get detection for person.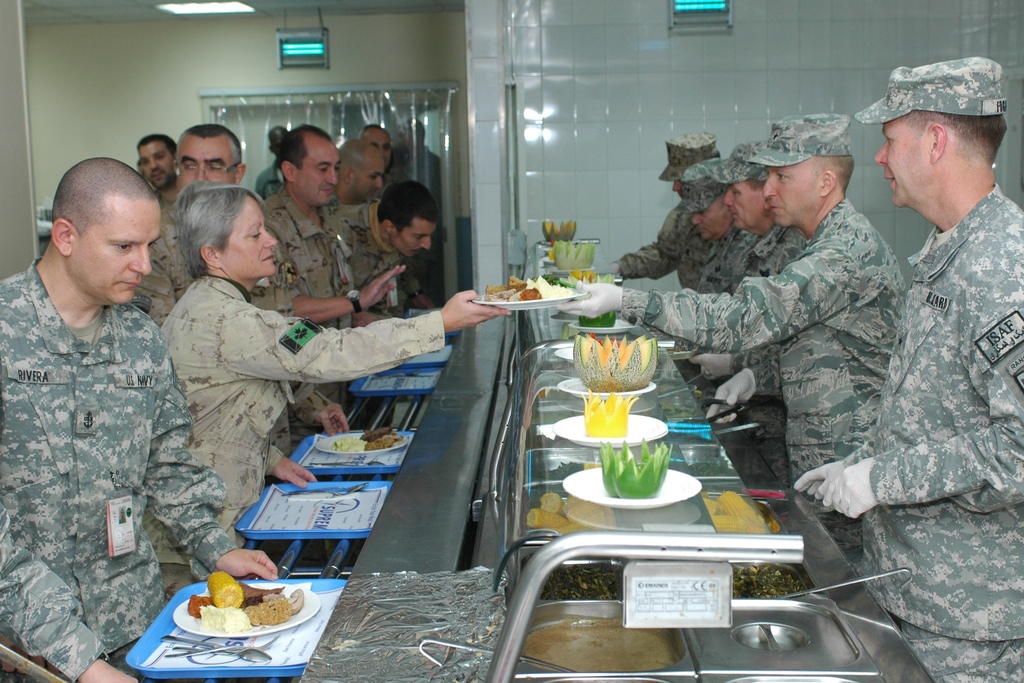
Detection: rect(678, 158, 755, 290).
